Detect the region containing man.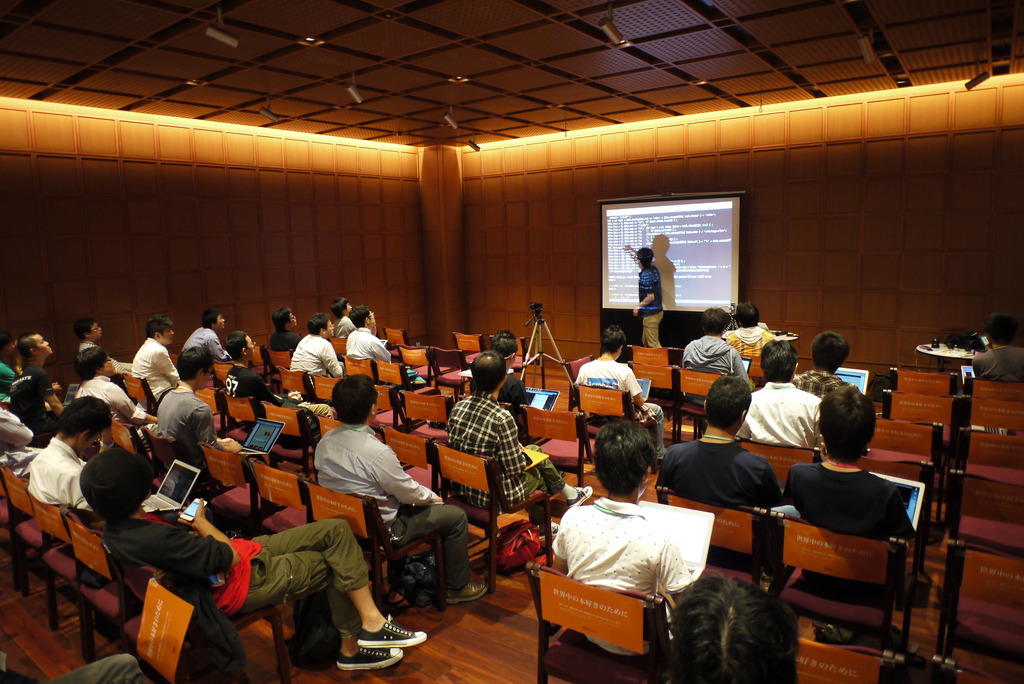
(267,300,305,354).
